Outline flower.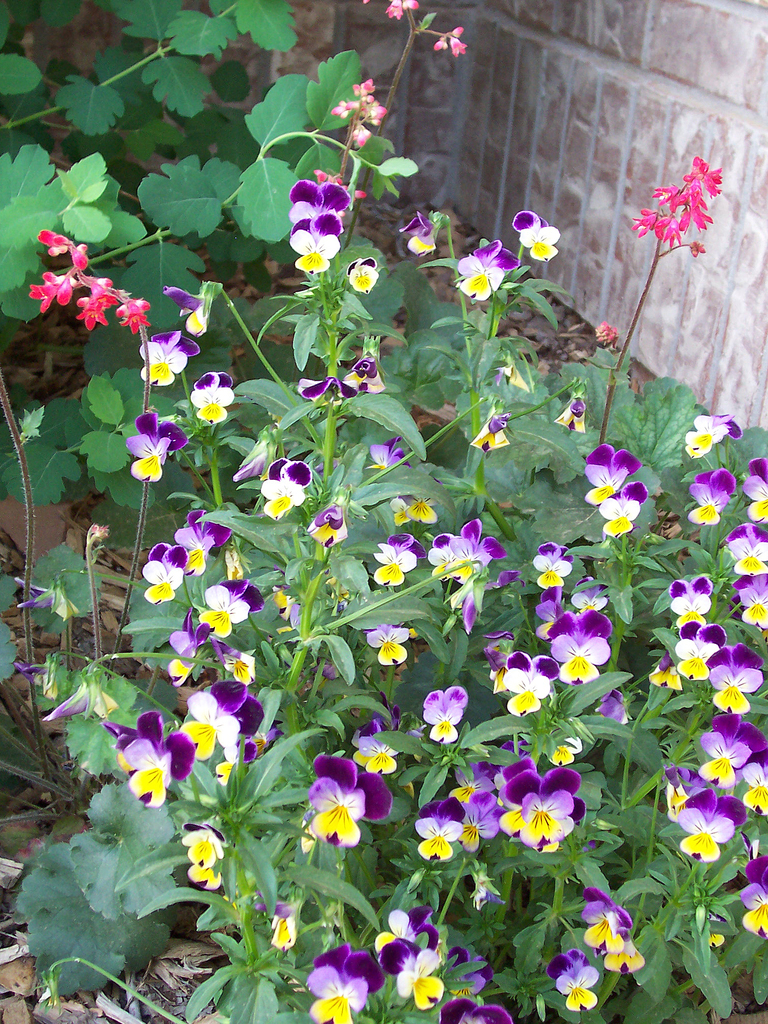
Outline: [686, 409, 742, 458].
